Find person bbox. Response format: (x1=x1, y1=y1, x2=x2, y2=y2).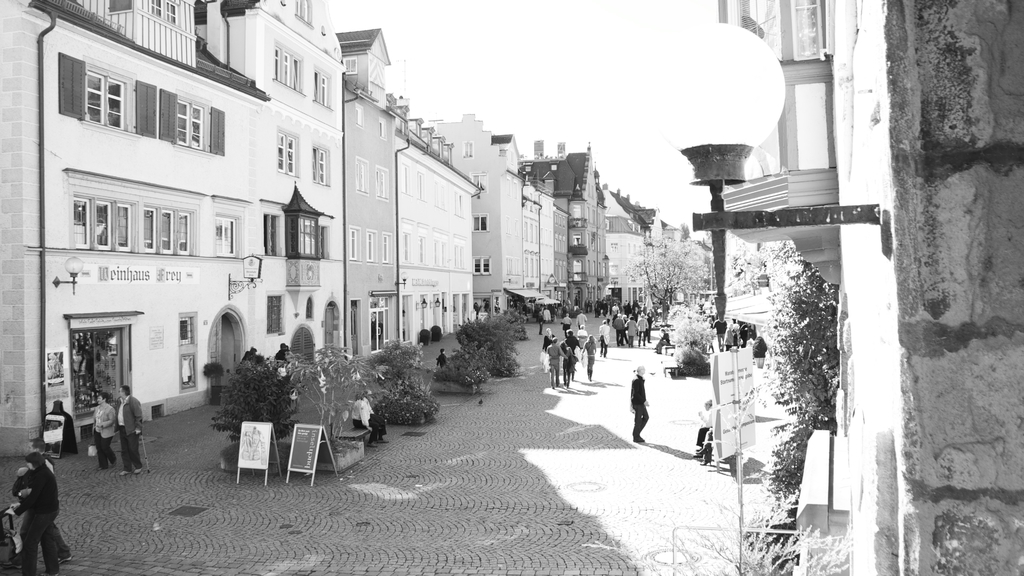
(x1=565, y1=332, x2=578, y2=358).
